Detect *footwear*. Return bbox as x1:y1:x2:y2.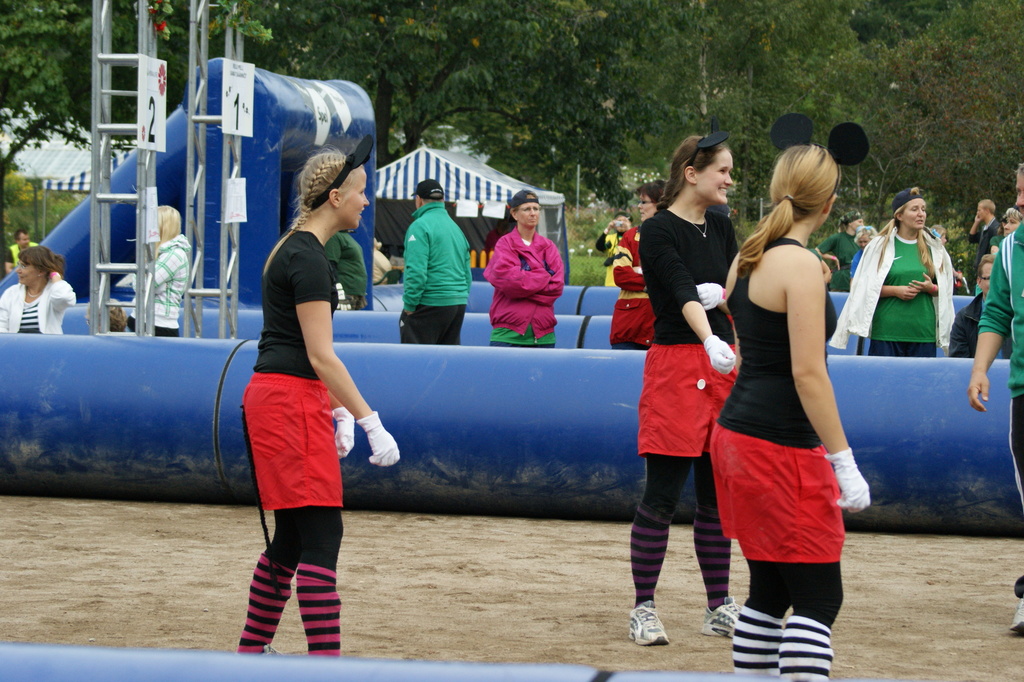
694:593:746:642.
